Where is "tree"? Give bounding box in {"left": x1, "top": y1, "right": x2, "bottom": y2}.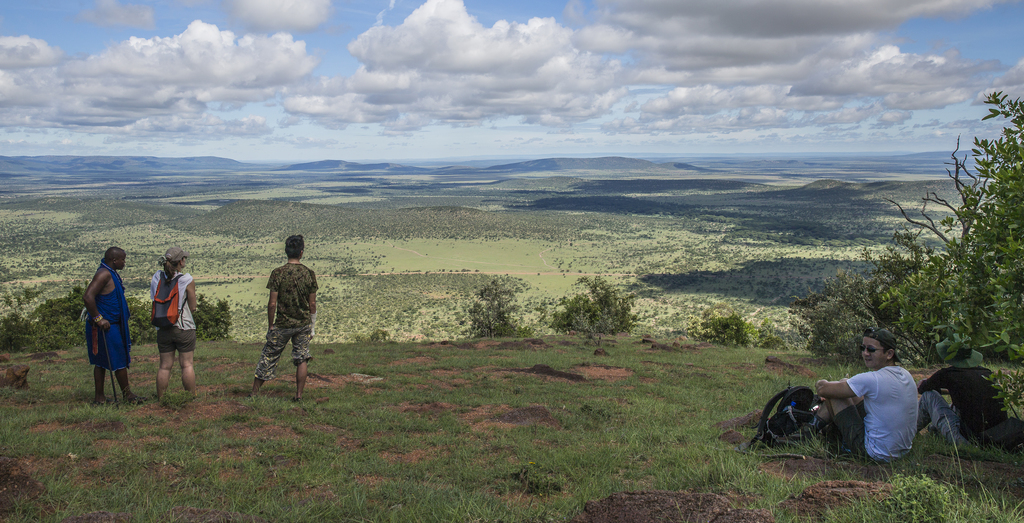
{"left": 181, "top": 280, "right": 246, "bottom": 366}.
